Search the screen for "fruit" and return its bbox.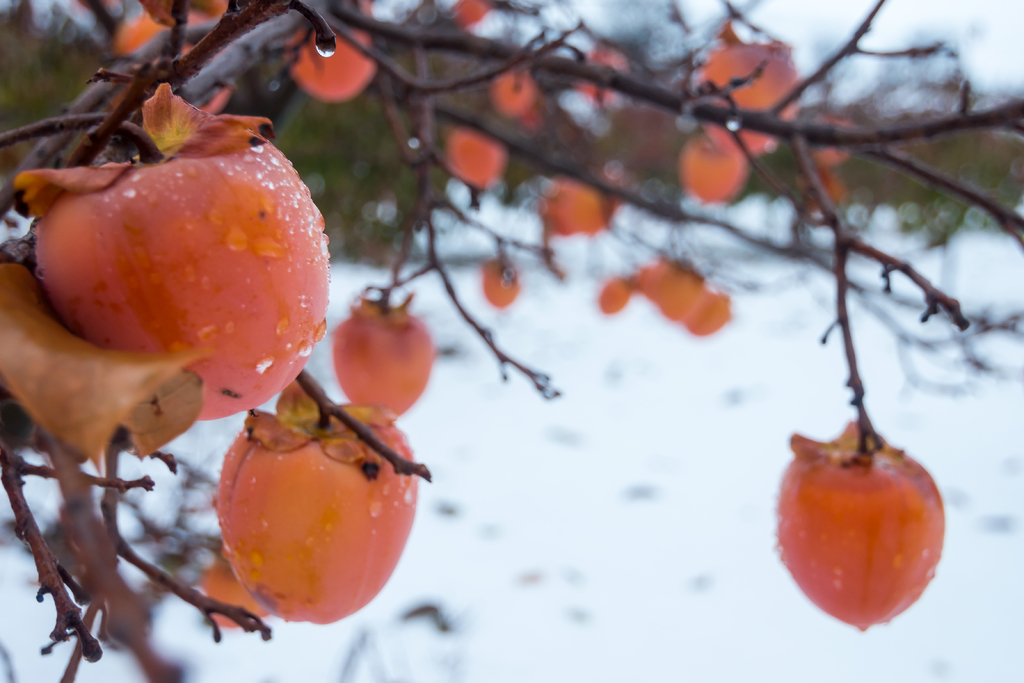
Found: (543,177,604,240).
